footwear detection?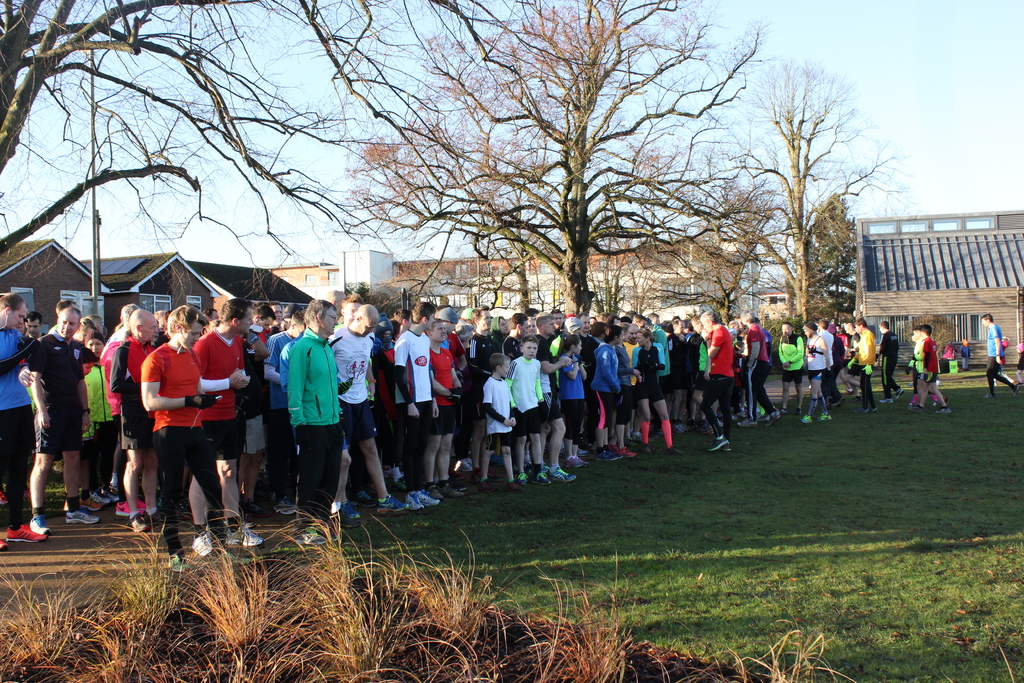
[left=877, top=397, right=897, bottom=407]
